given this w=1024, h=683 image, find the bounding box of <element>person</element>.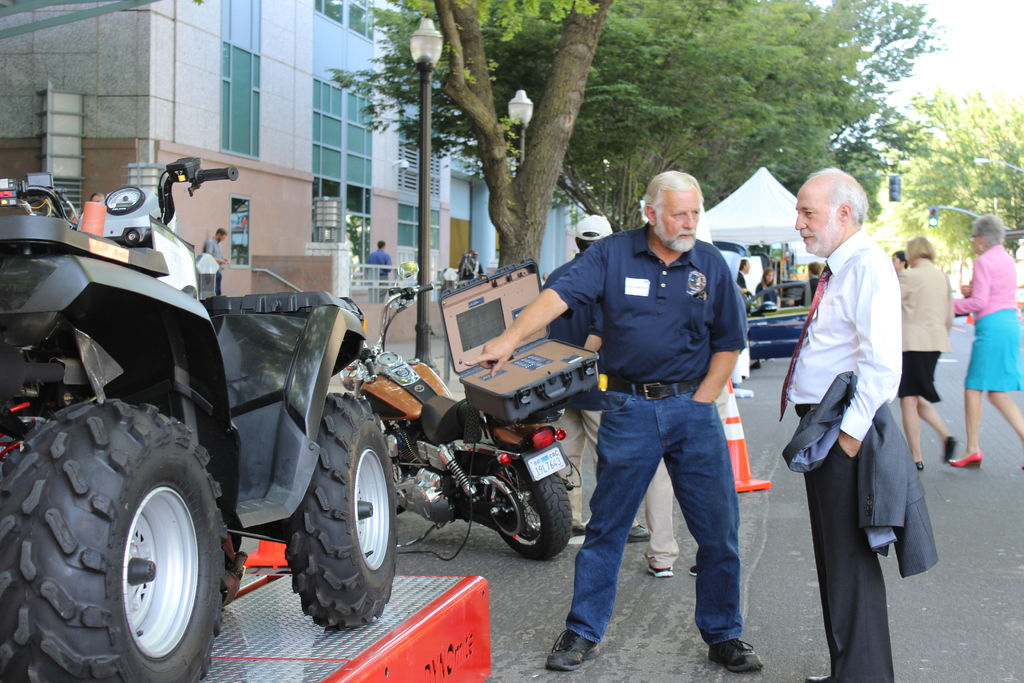
885,233,957,477.
